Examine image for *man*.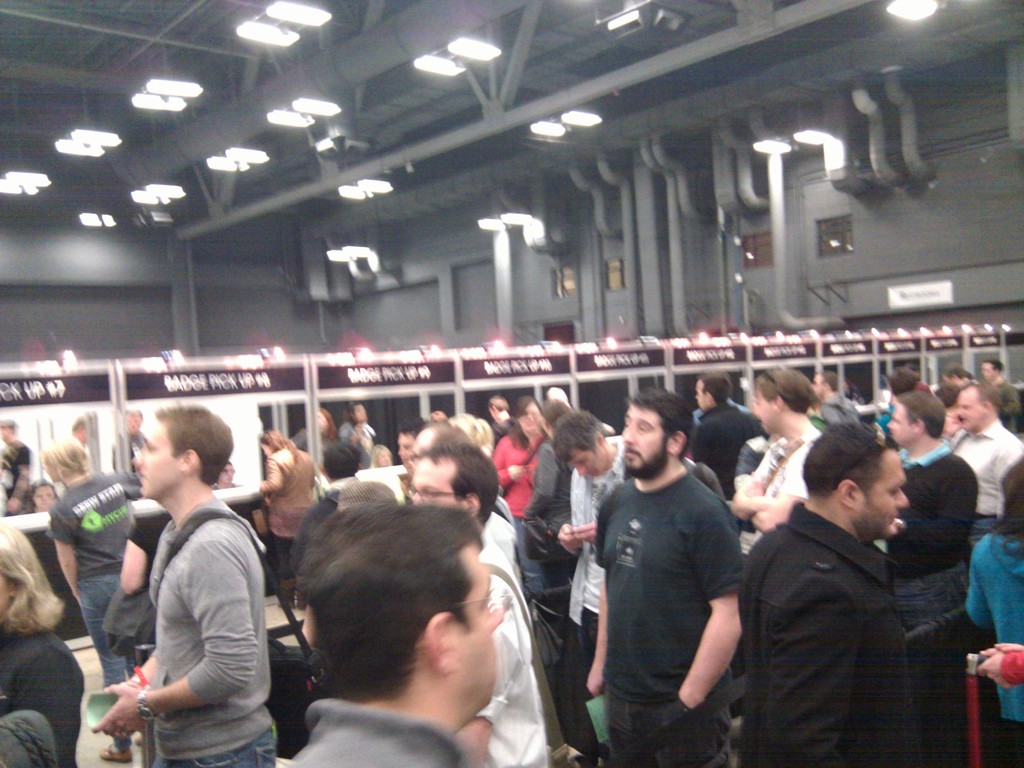
Examination result: rect(486, 397, 520, 438).
